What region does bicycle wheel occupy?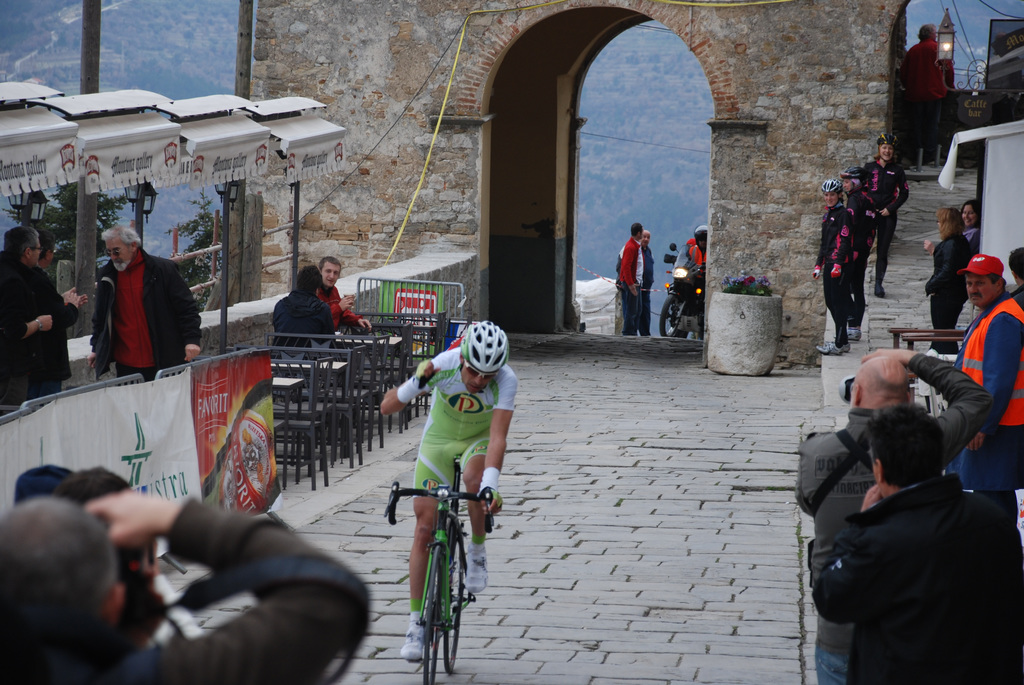
(x1=442, y1=522, x2=461, y2=674).
